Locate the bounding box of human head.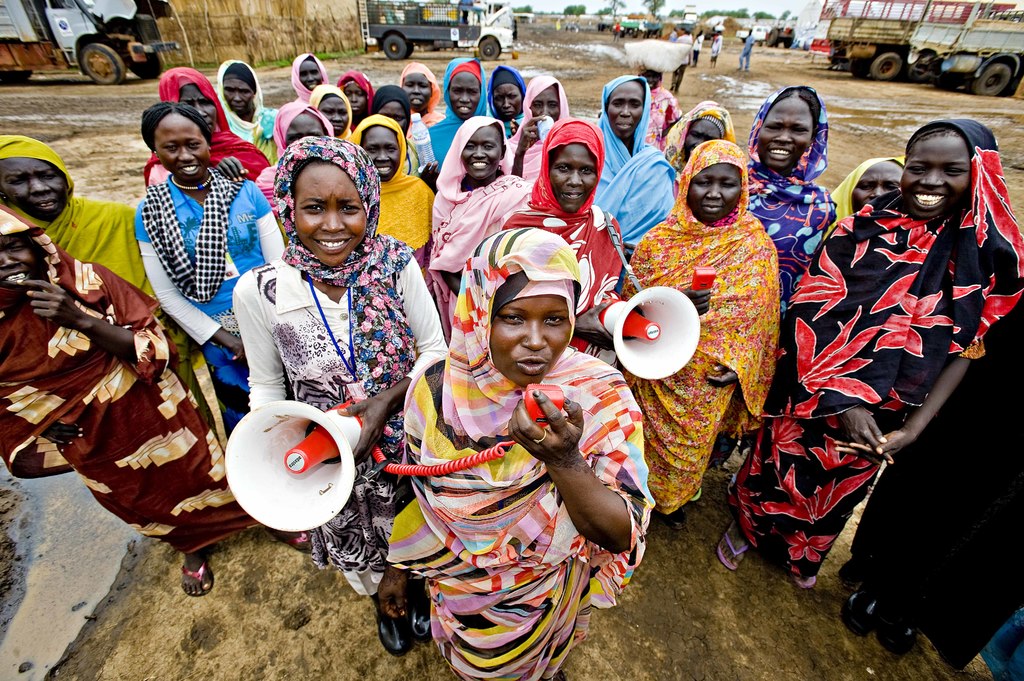
Bounding box: <bbox>457, 230, 587, 393</bbox>.
